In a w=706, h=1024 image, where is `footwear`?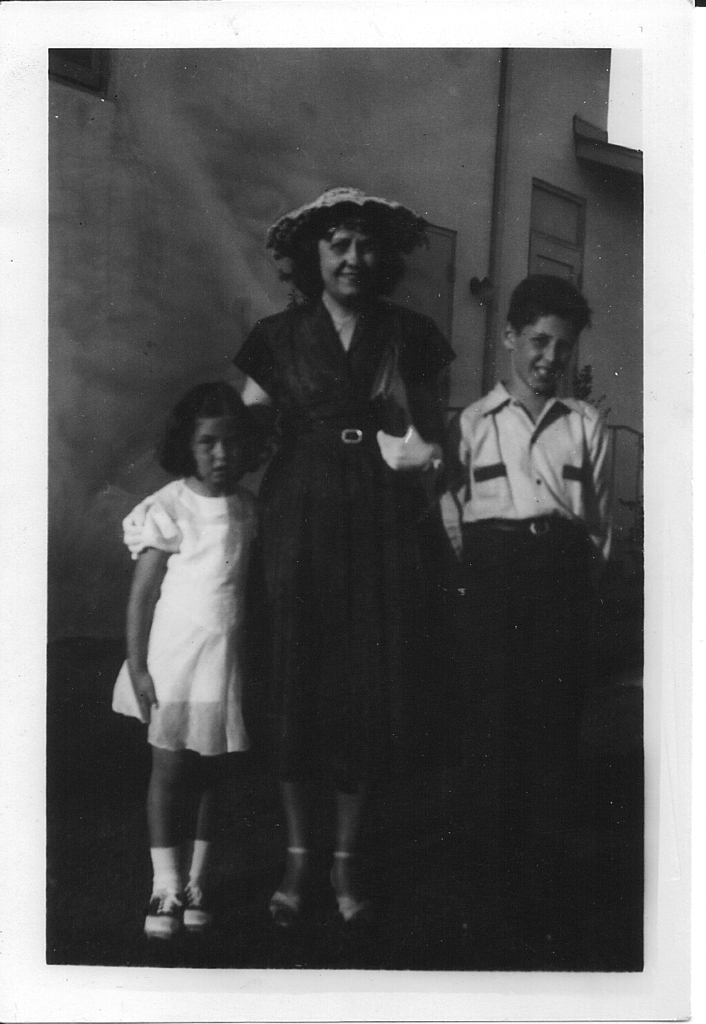
<region>187, 887, 213, 932</region>.
